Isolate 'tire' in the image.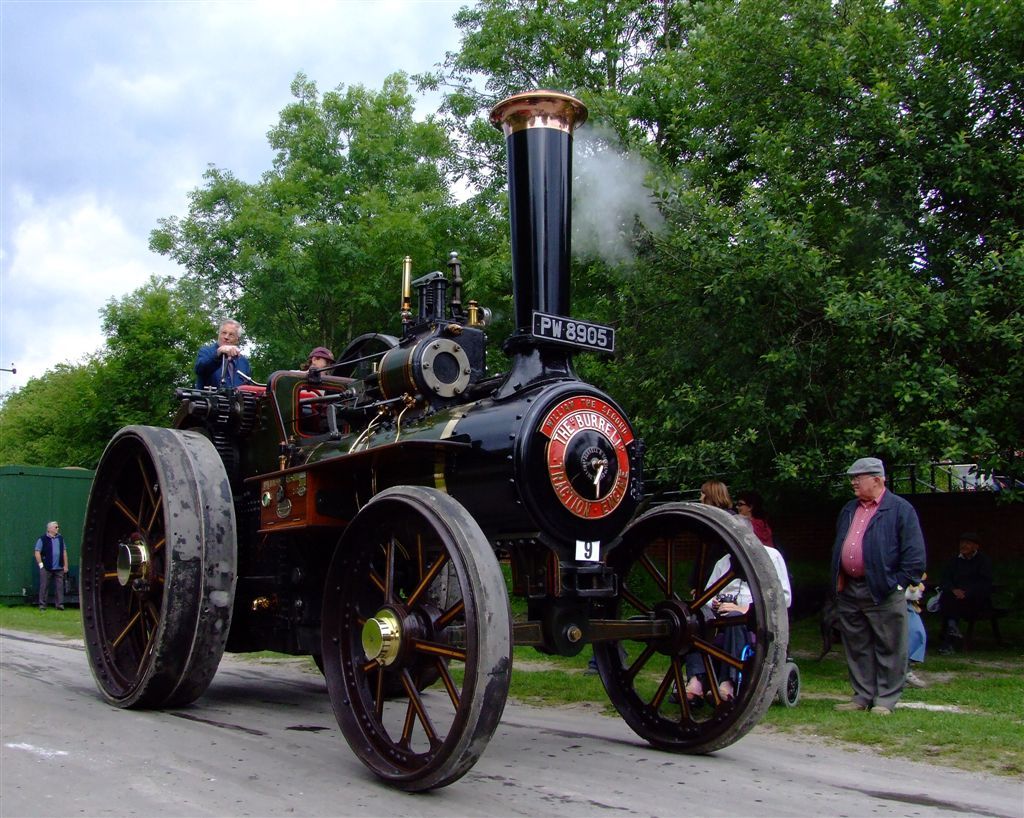
Isolated region: bbox(81, 424, 238, 708).
